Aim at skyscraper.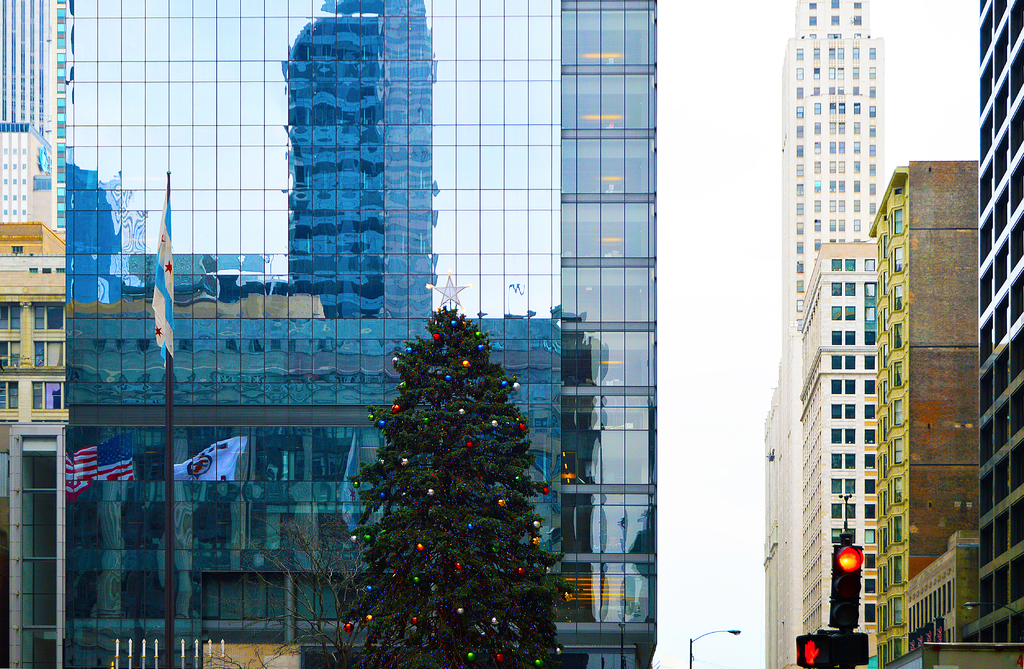
Aimed at [x1=860, y1=151, x2=988, y2=627].
